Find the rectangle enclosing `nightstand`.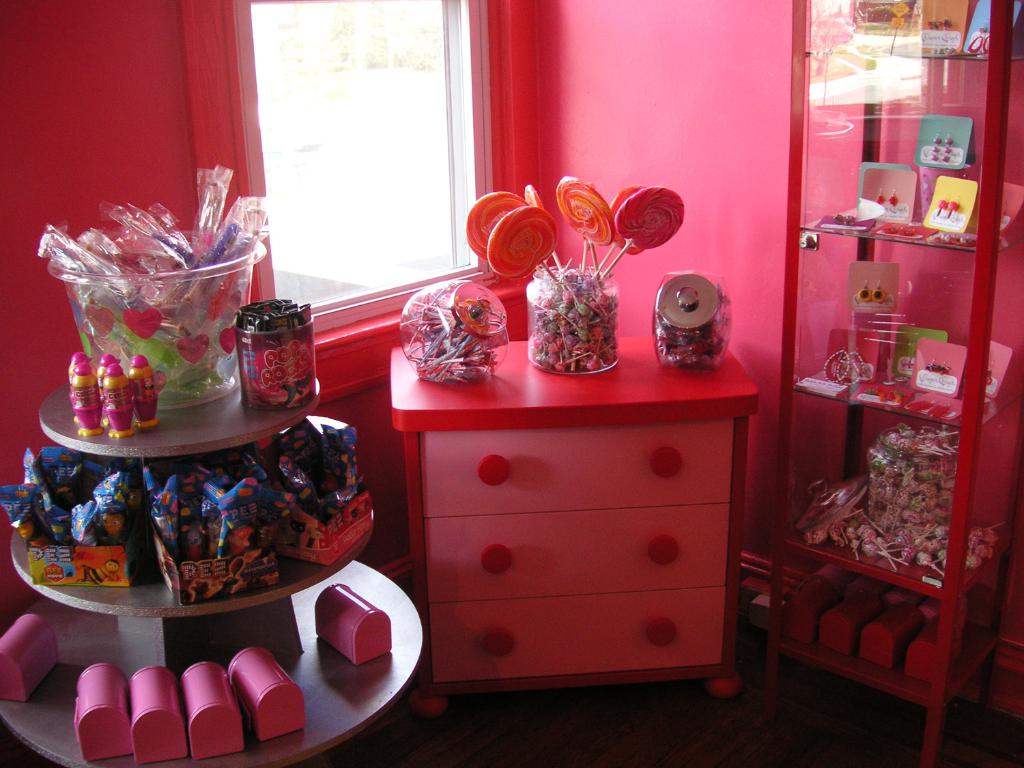
detection(386, 313, 769, 756).
